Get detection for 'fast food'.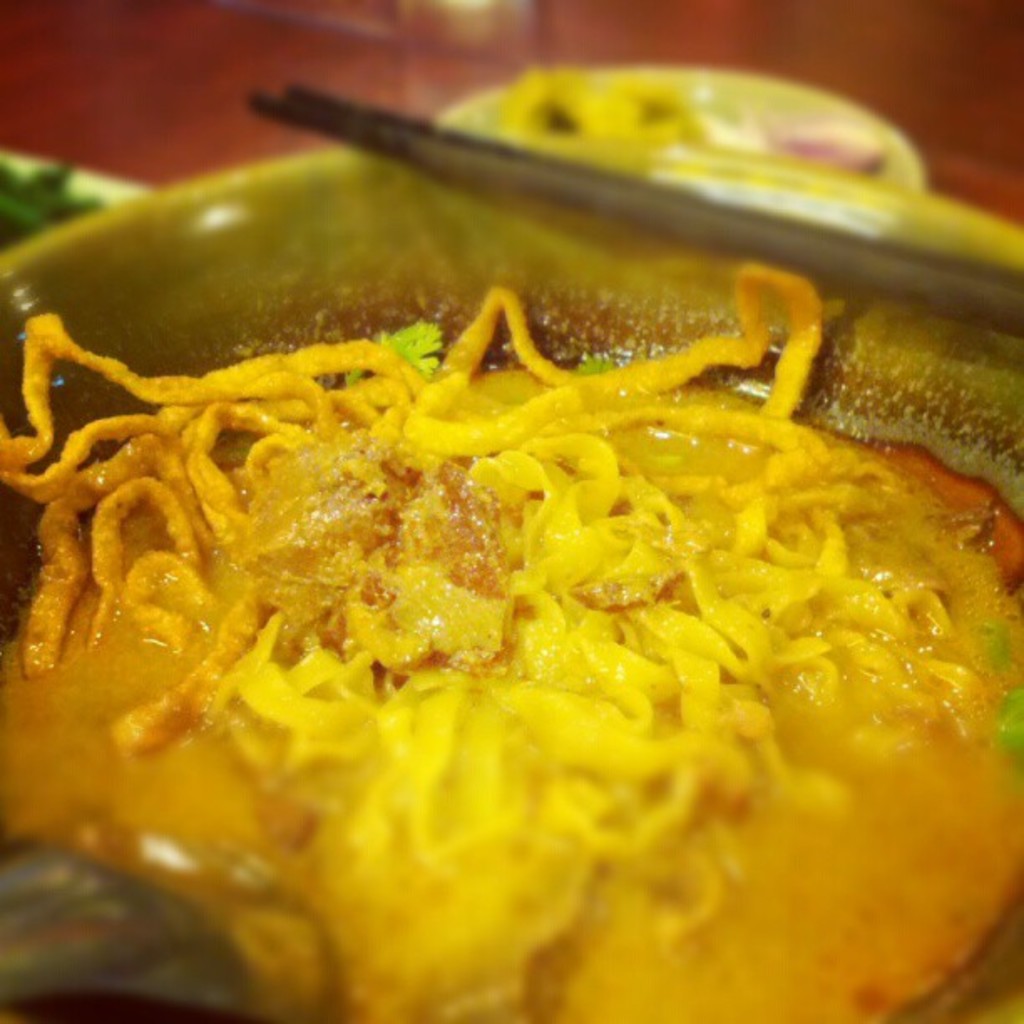
Detection: (left=0, top=266, right=1022, bottom=1022).
